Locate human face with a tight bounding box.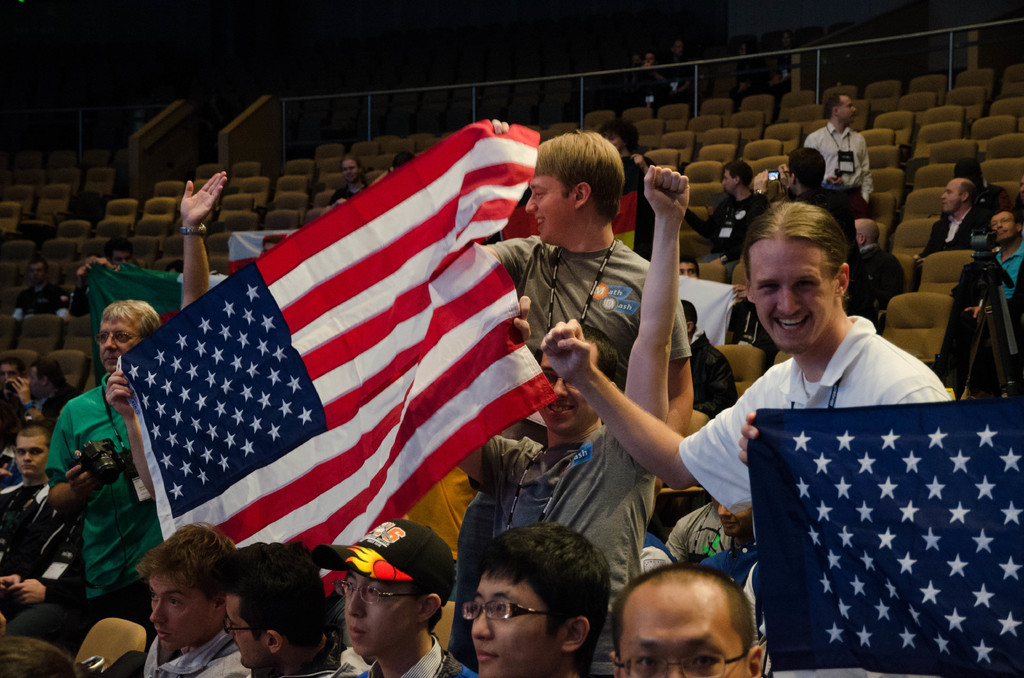
[left=836, top=88, right=856, bottom=121].
